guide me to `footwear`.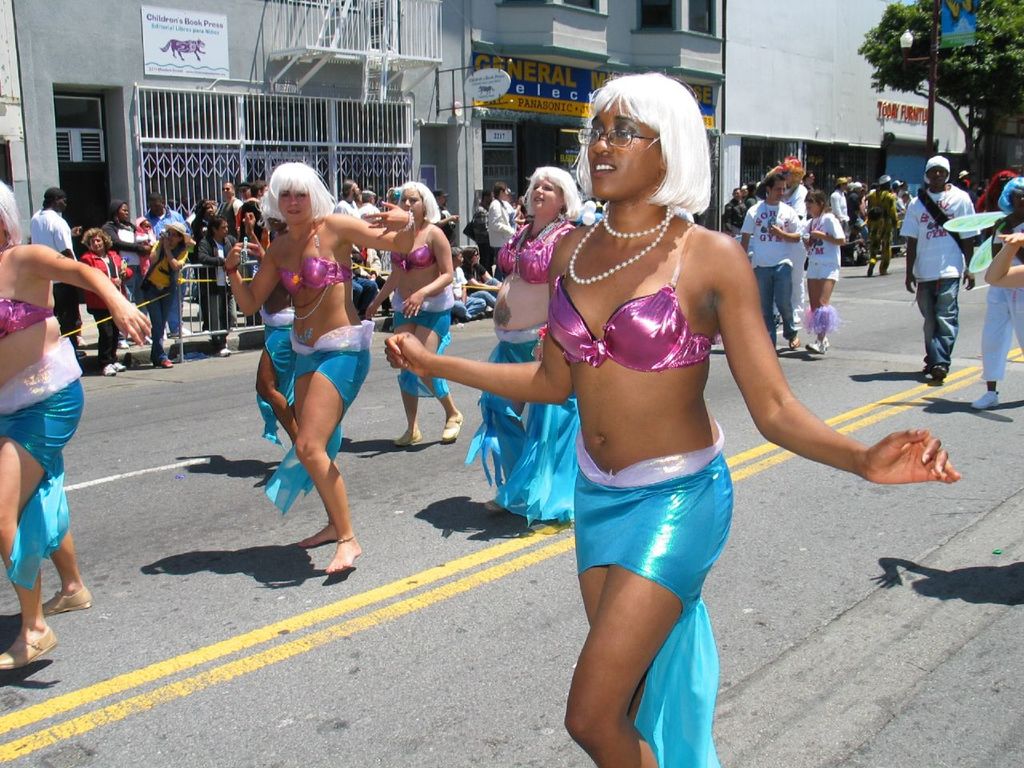
Guidance: x1=156, y1=358, x2=172, y2=368.
